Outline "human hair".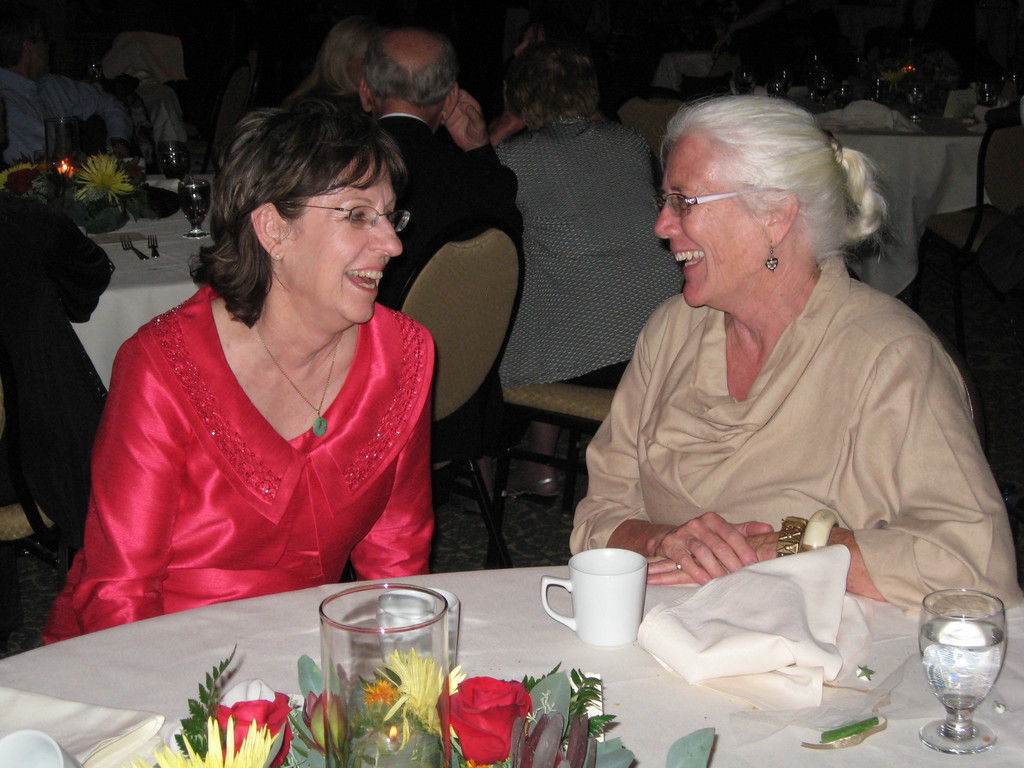
Outline: {"x1": 635, "y1": 78, "x2": 880, "y2": 289}.
